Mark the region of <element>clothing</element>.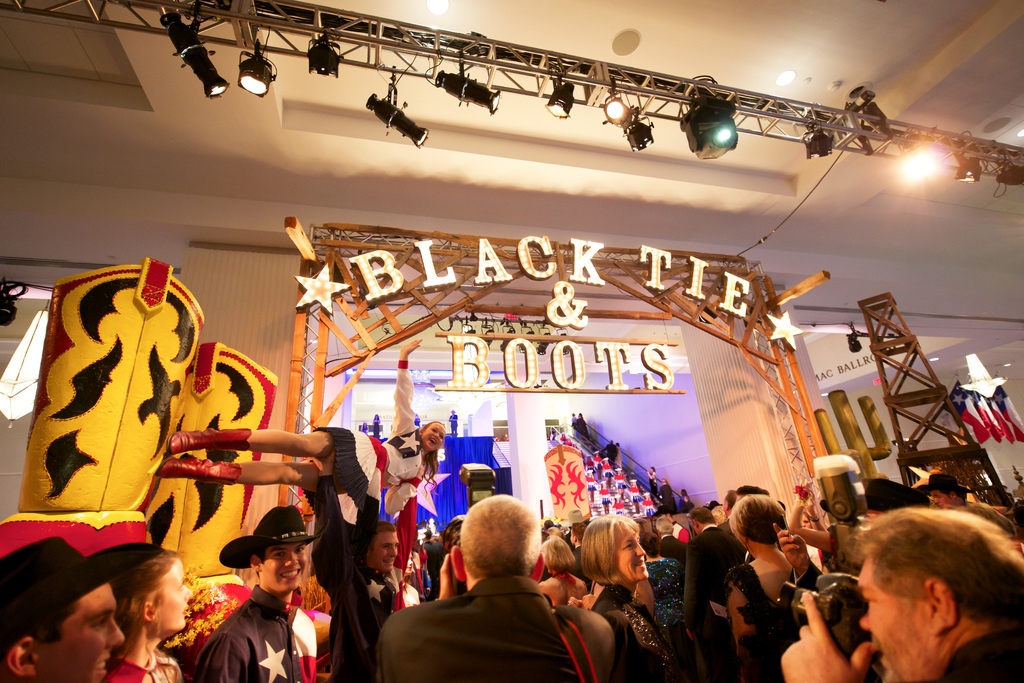
Region: [584, 460, 592, 476].
